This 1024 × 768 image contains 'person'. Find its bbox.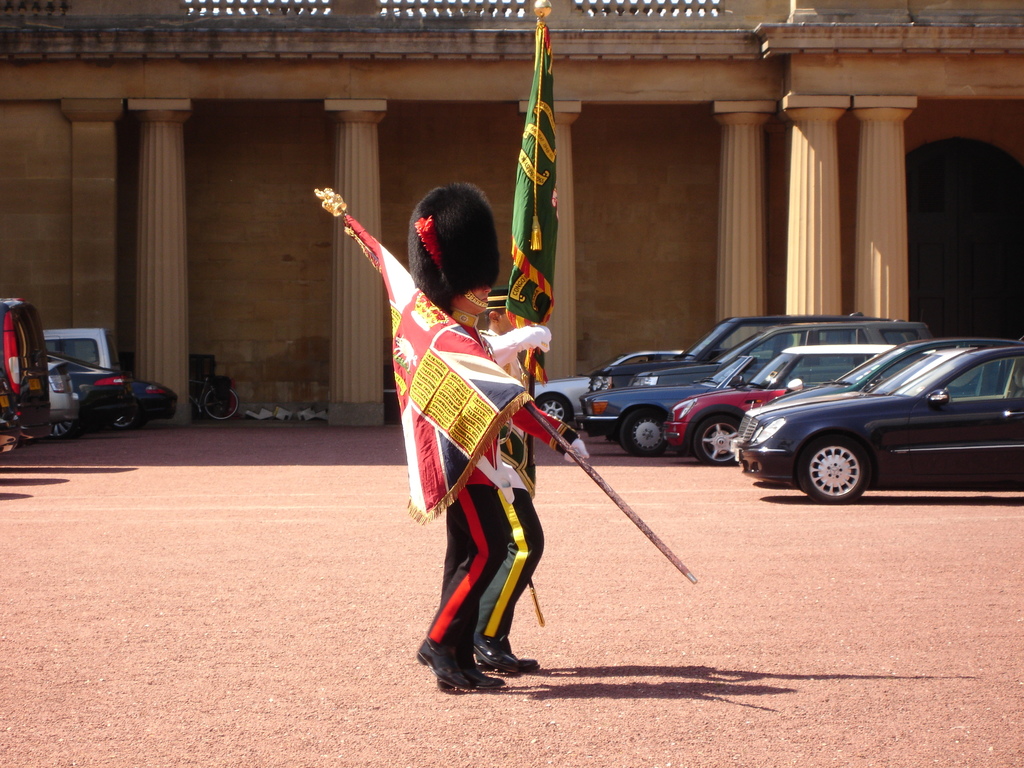
bbox=(413, 177, 502, 701).
